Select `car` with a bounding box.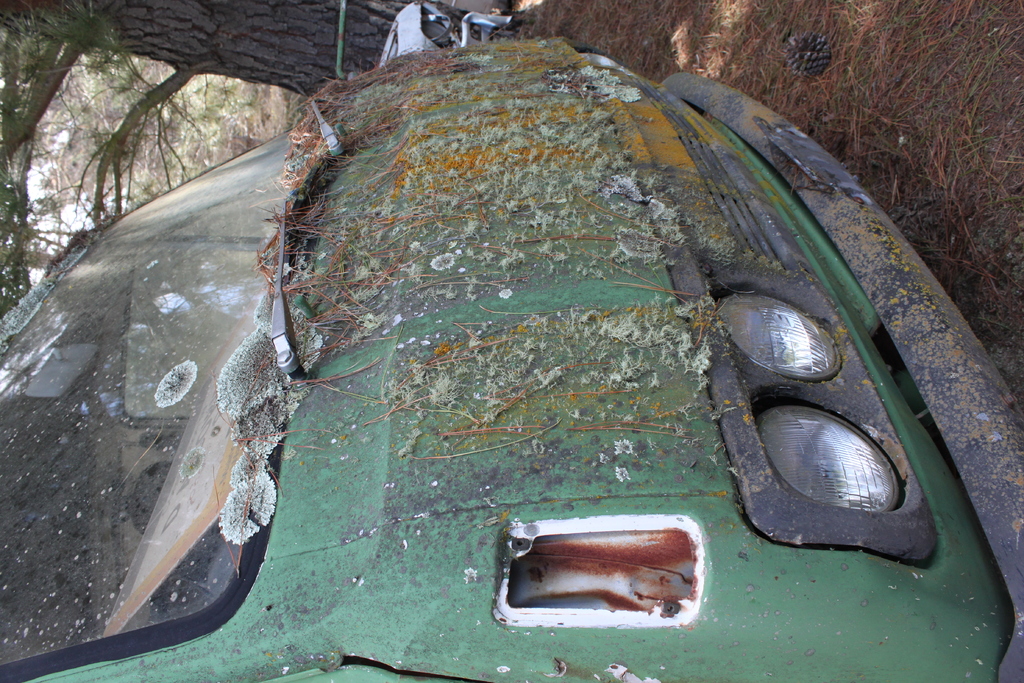
box=[136, 43, 988, 668].
